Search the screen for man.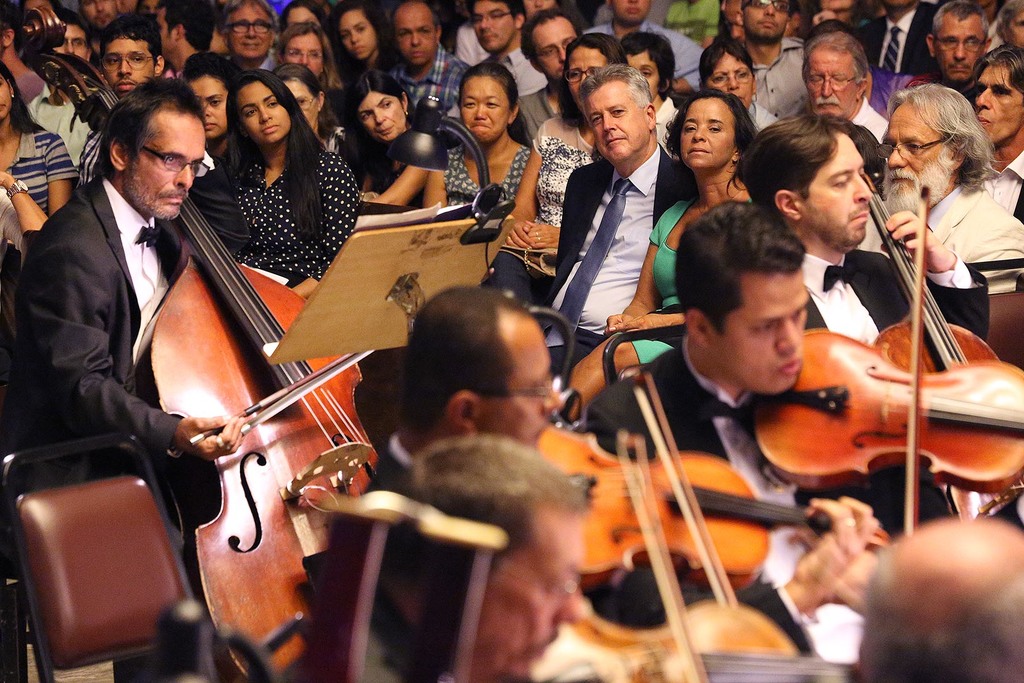
Found at (left=880, top=82, right=1023, bottom=292).
